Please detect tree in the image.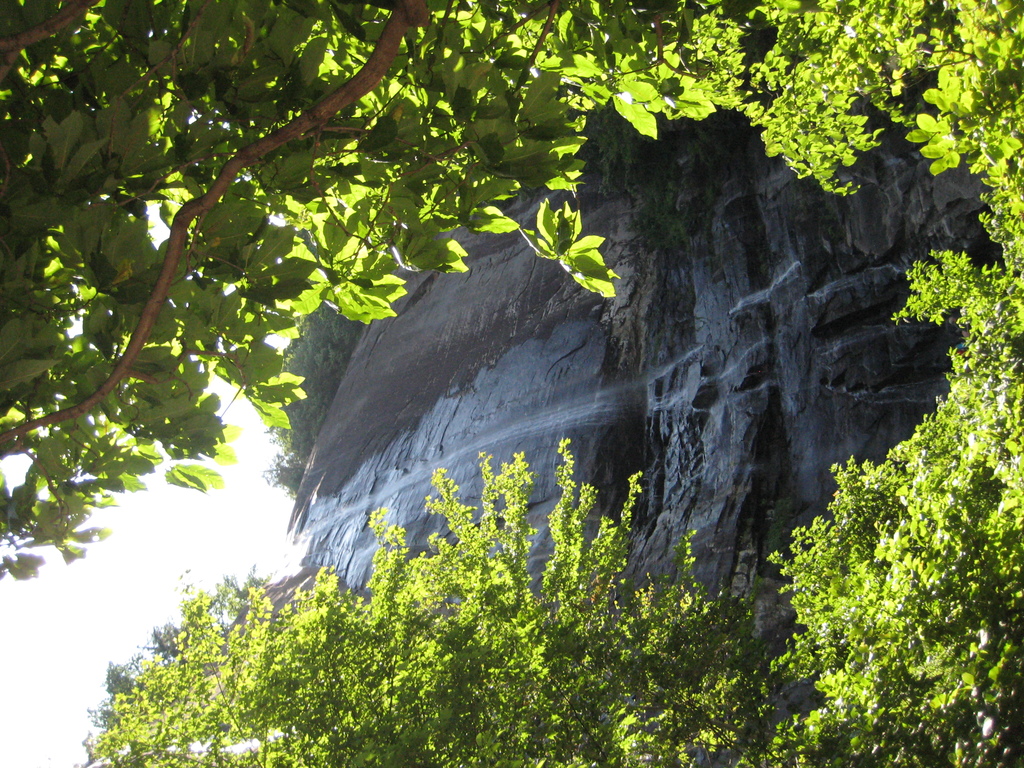
(left=0, top=0, right=1023, bottom=767).
